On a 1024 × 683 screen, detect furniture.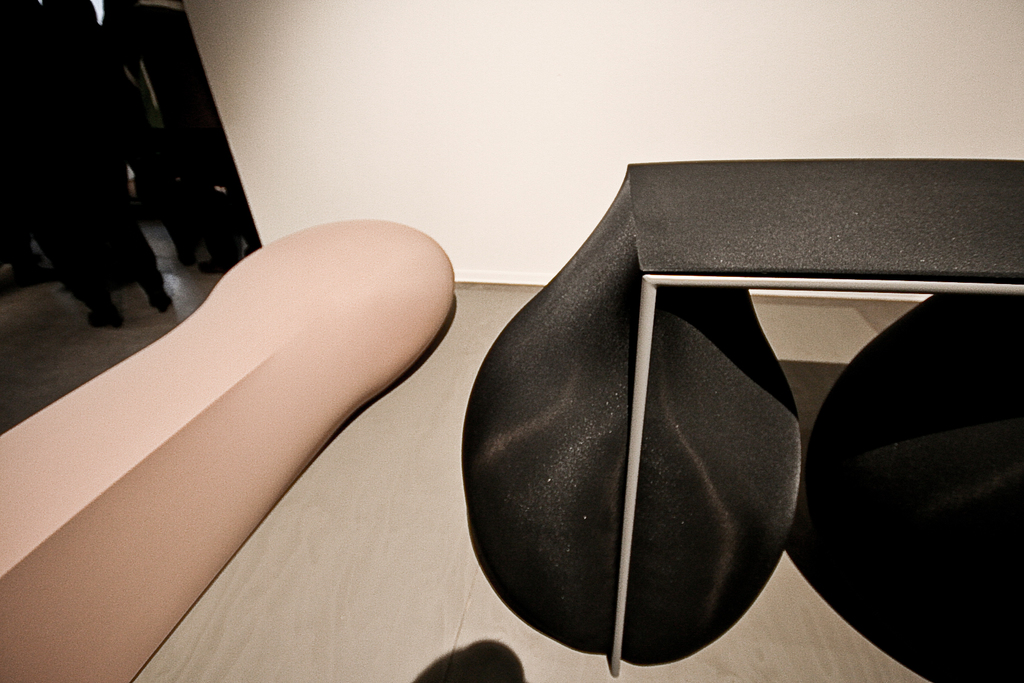
Rect(0, 215, 458, 682).
